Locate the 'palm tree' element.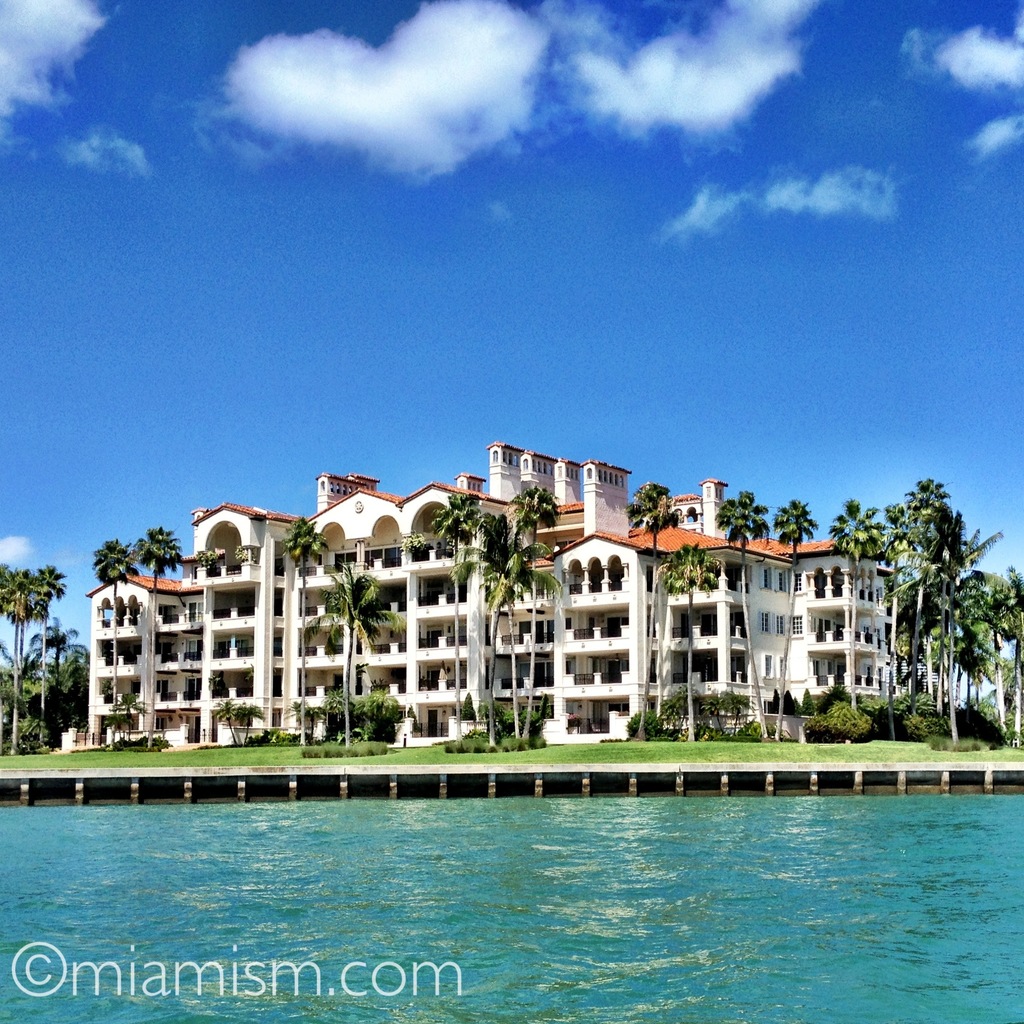
Element bbox: (x1=282, y1=511, x2=333, y2=749).
